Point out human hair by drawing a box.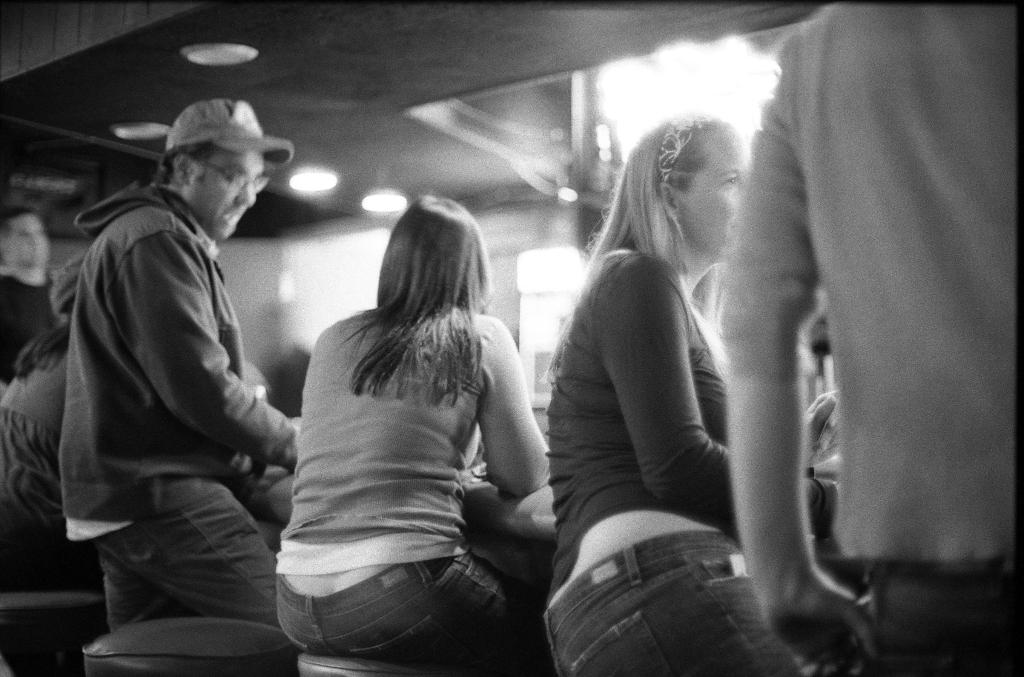
box=[335, 195, 497, 411].
